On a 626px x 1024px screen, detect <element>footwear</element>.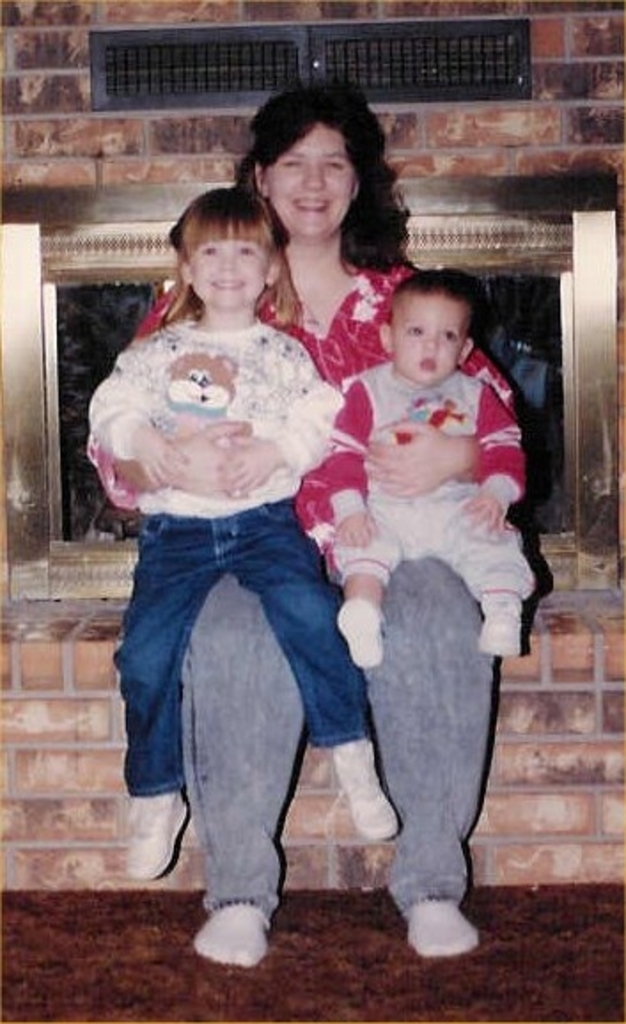
(477,589,523,655).
